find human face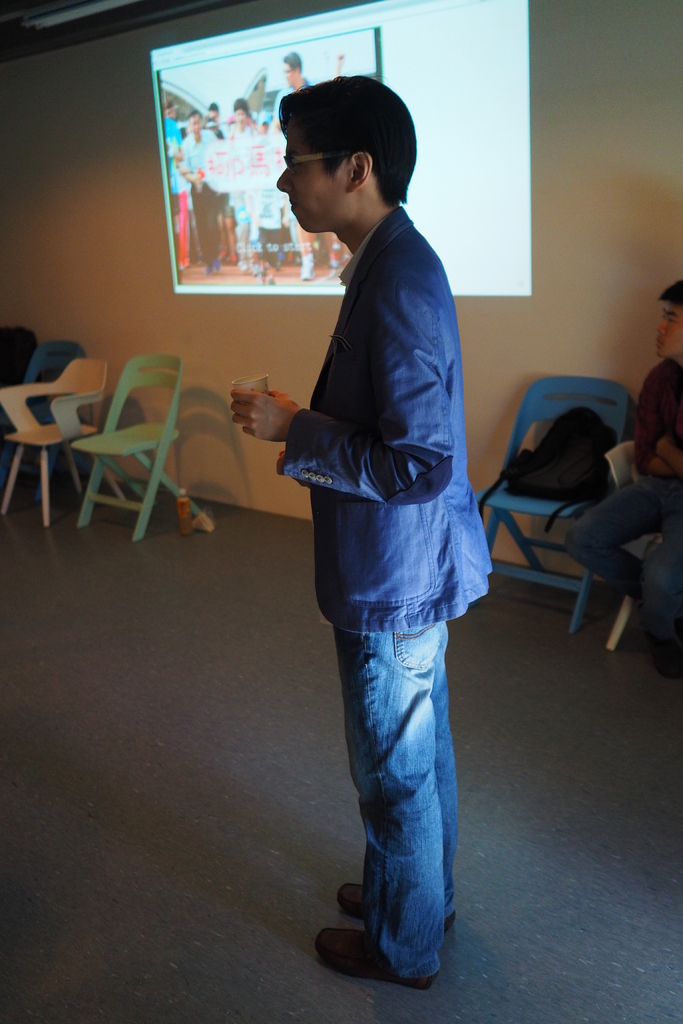
<bbox>657, 303, 682, 354</bbox>
